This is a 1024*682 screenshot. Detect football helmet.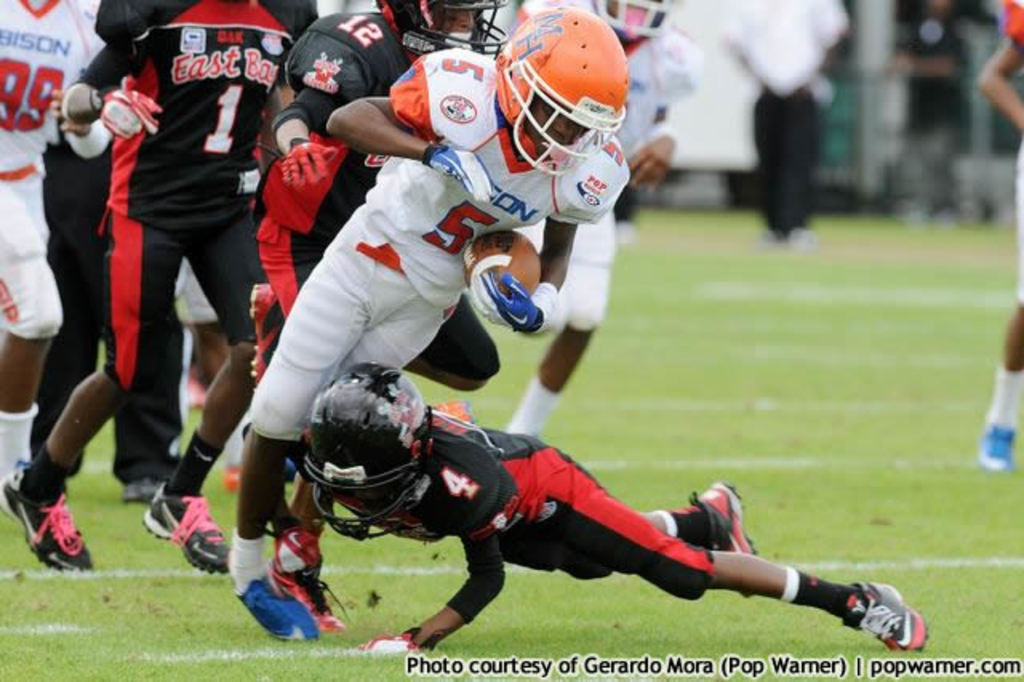
<bbox>486, 3, 618, 166</bbox>.
